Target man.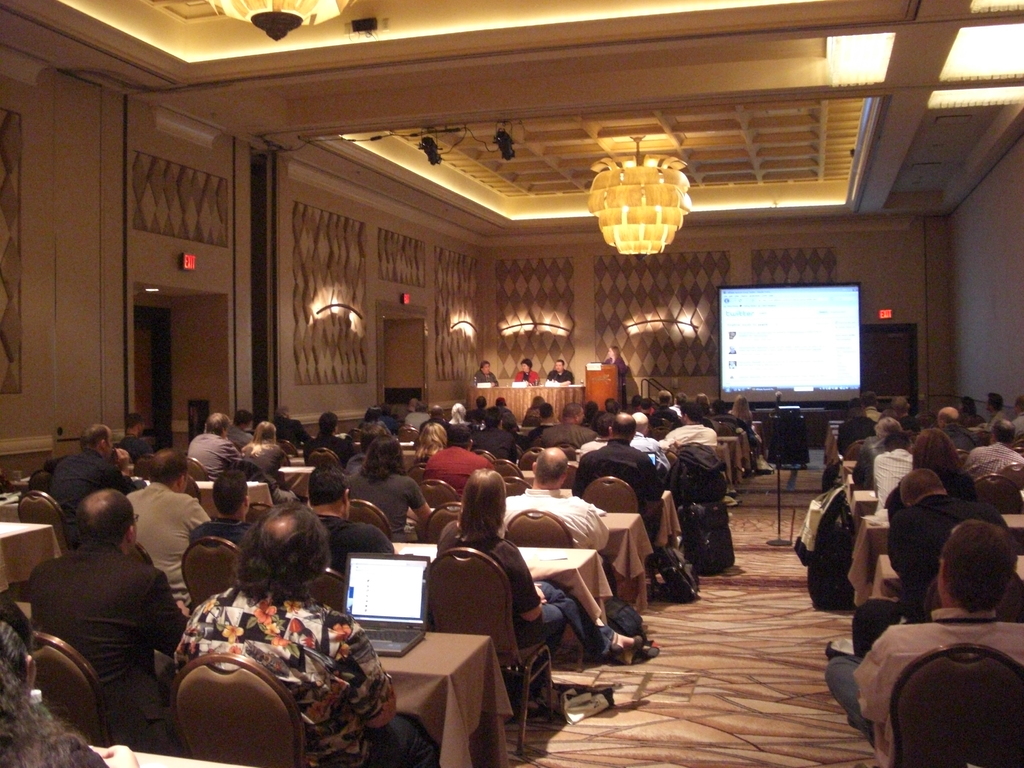
Target region: box(123, 447, 209, 611).
